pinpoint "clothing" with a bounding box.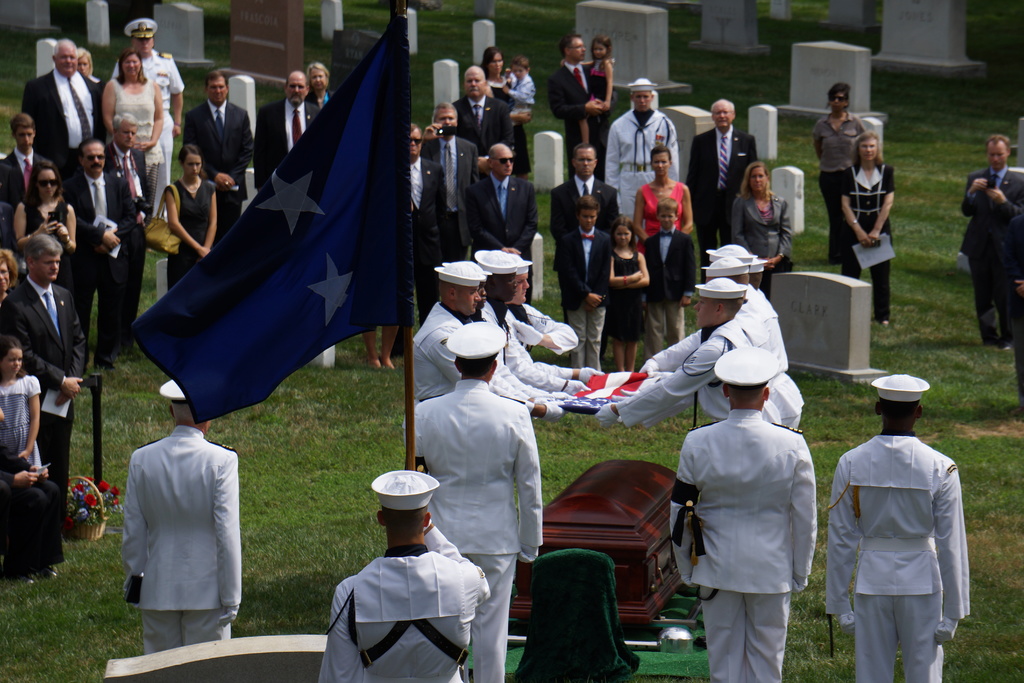
l=0, t=440, r=75, b=568.
